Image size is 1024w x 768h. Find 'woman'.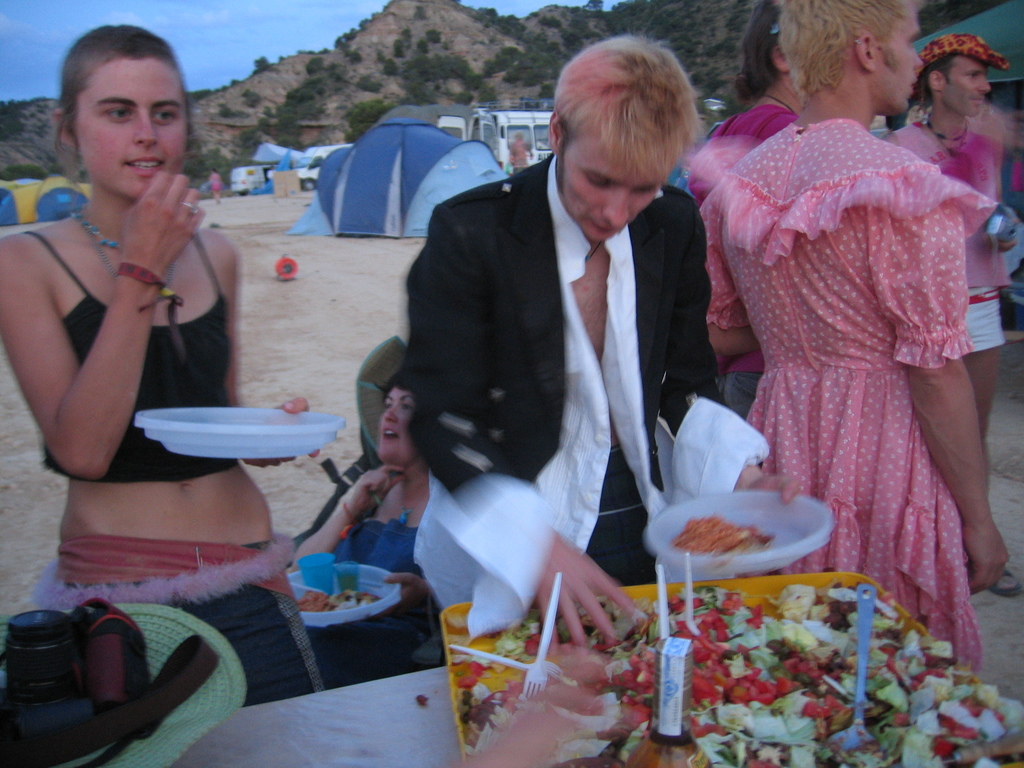
[left=0, top=19, right=319, bottom=712].
